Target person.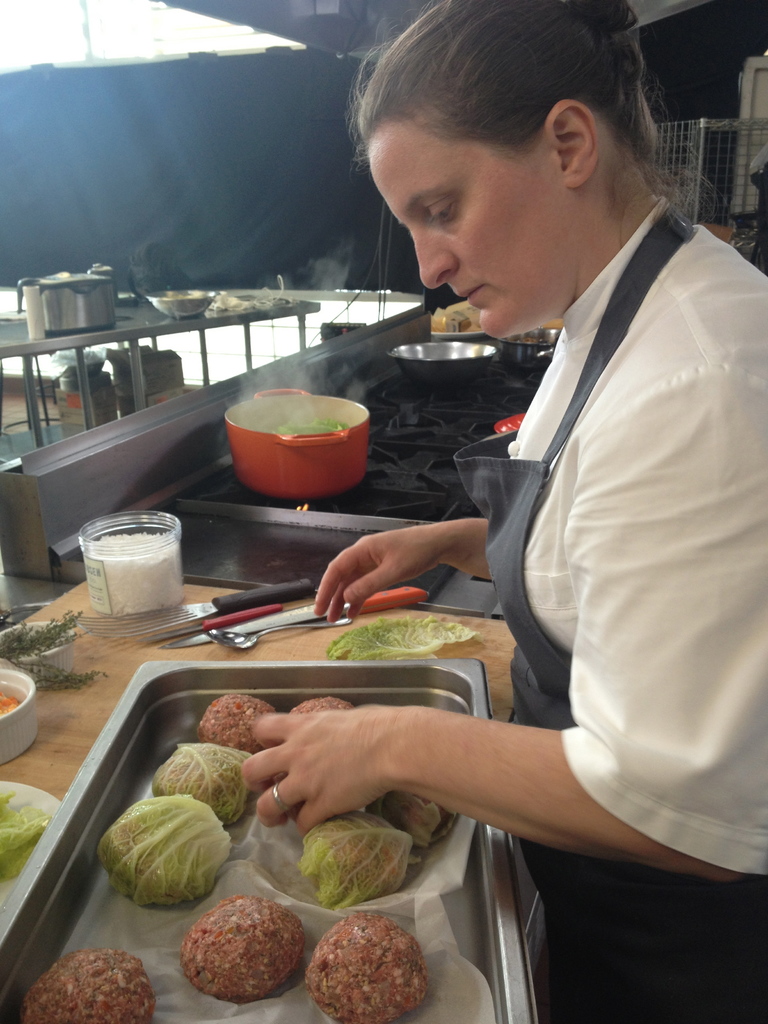
Target region: crop(246, 0, 767, 1023).
